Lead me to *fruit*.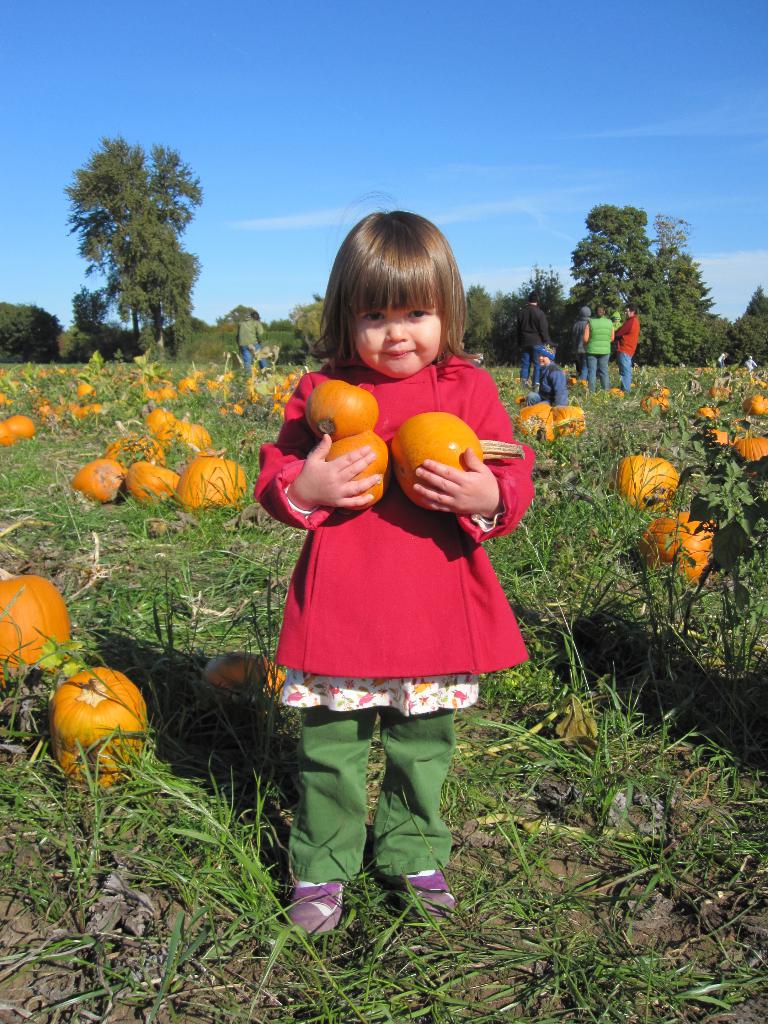
Lead to left=0, top=567, right=65, bottom=672.
